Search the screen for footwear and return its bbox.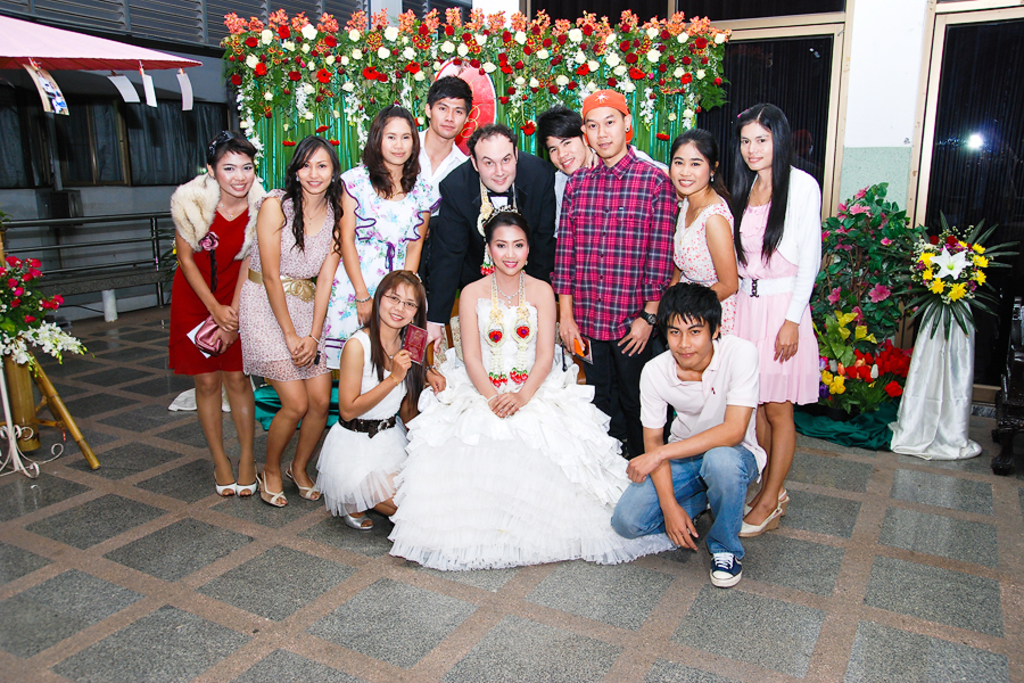
Found: rect(259, 469, 289, 515).
